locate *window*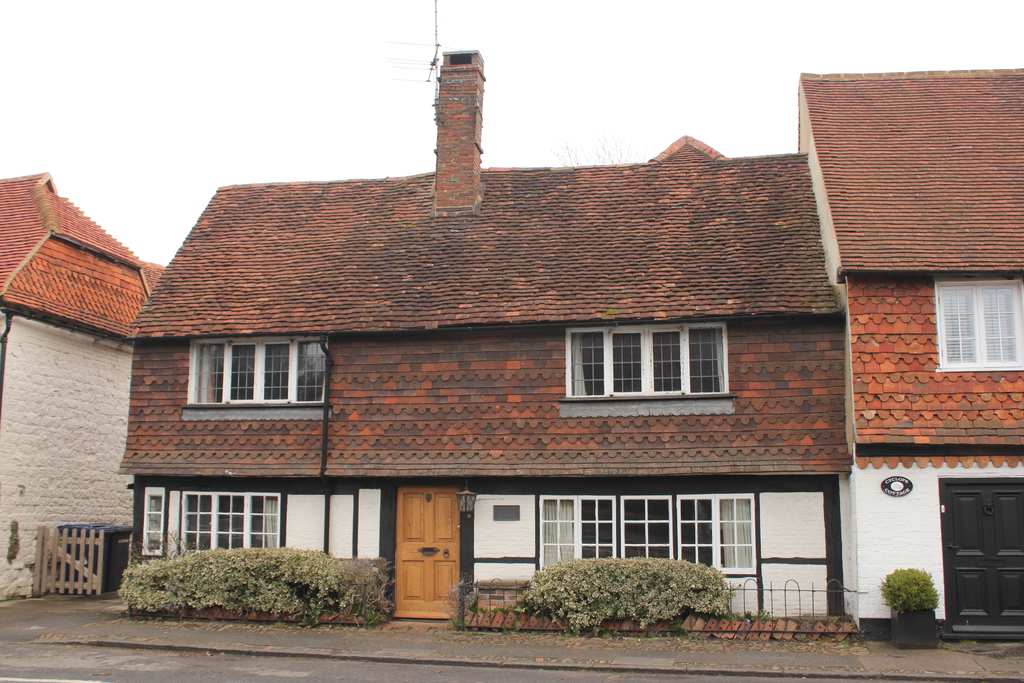
crop(718, 493, 760, 572)
